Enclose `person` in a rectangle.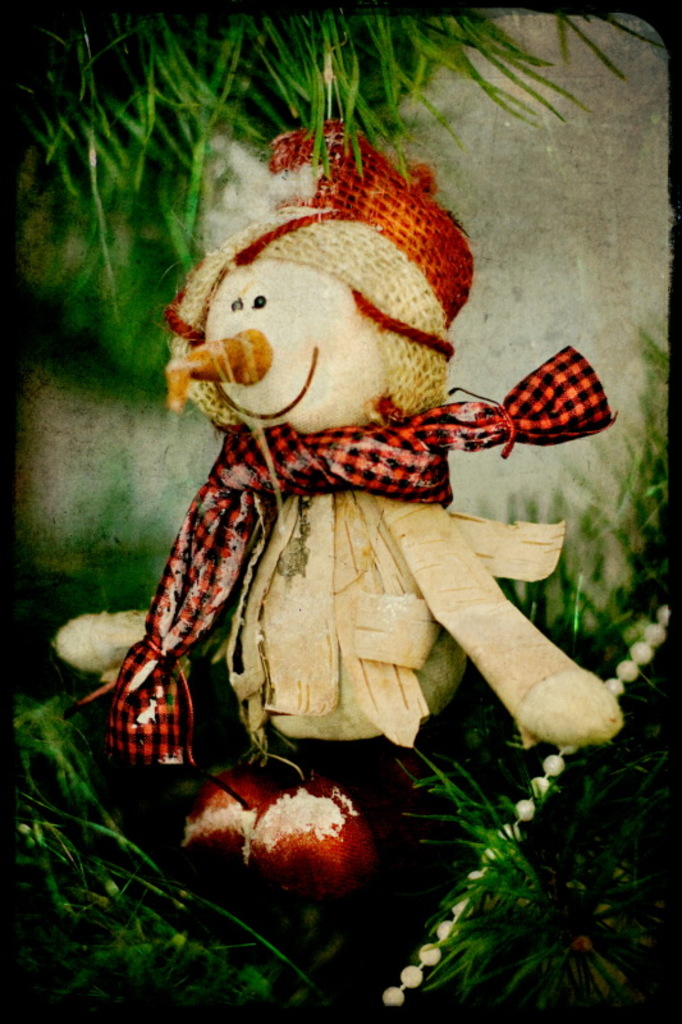
111/90/592/774.
